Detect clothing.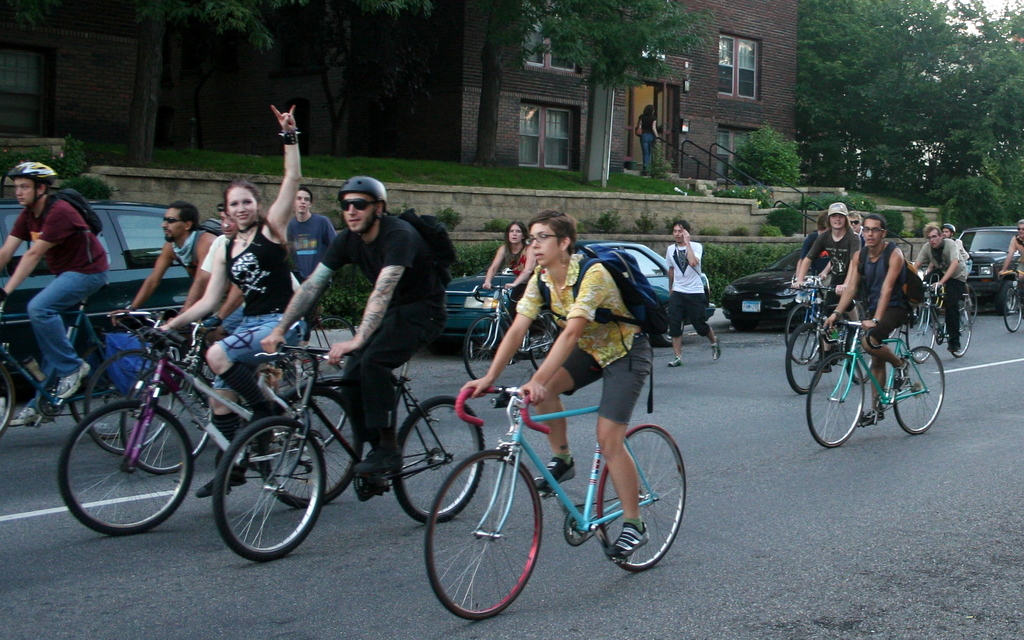
Detected at (666,242,709,338).
